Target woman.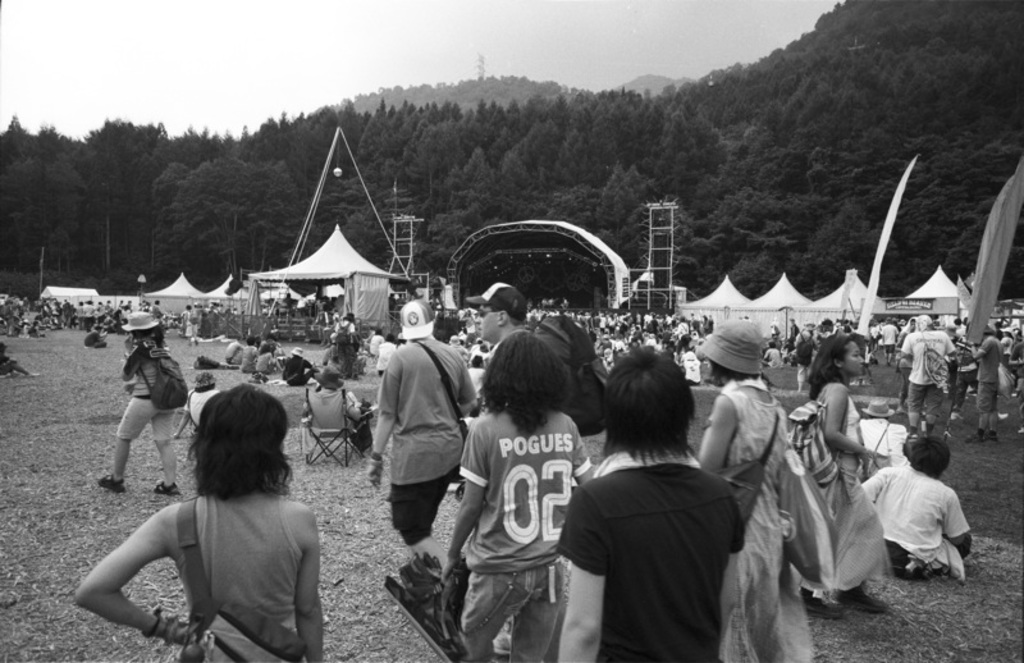
Target region: select_region(803, 330, 900, 611).
